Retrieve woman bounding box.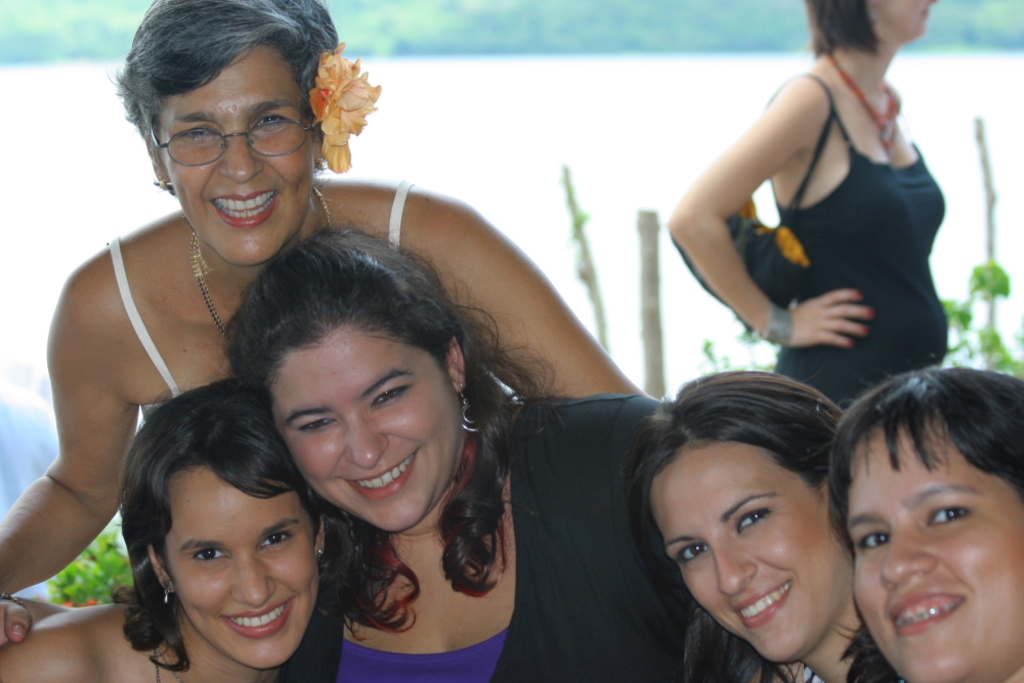
Bounding box: <region>837, 365, 1023, 682</region>.
